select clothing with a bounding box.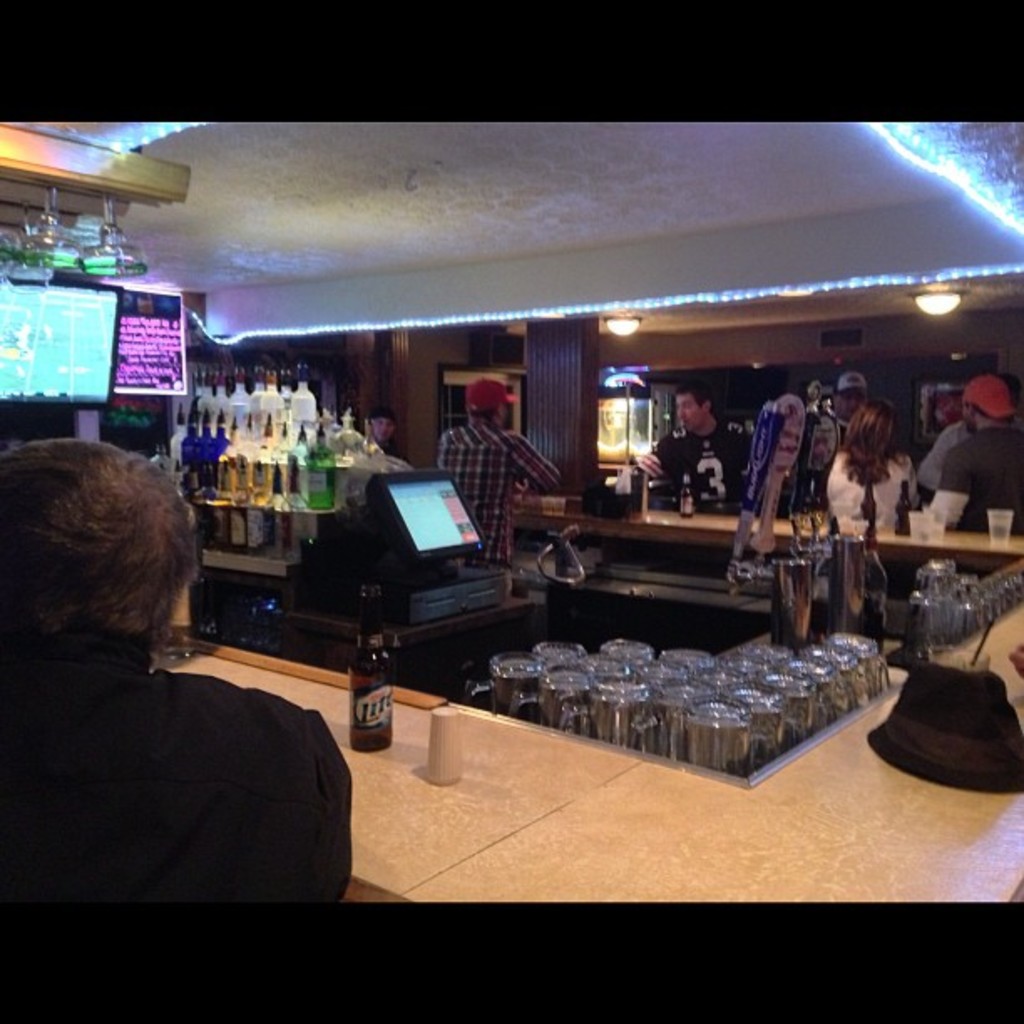
pyautogui.locateOnScreen(825, 453, 927, 534).
